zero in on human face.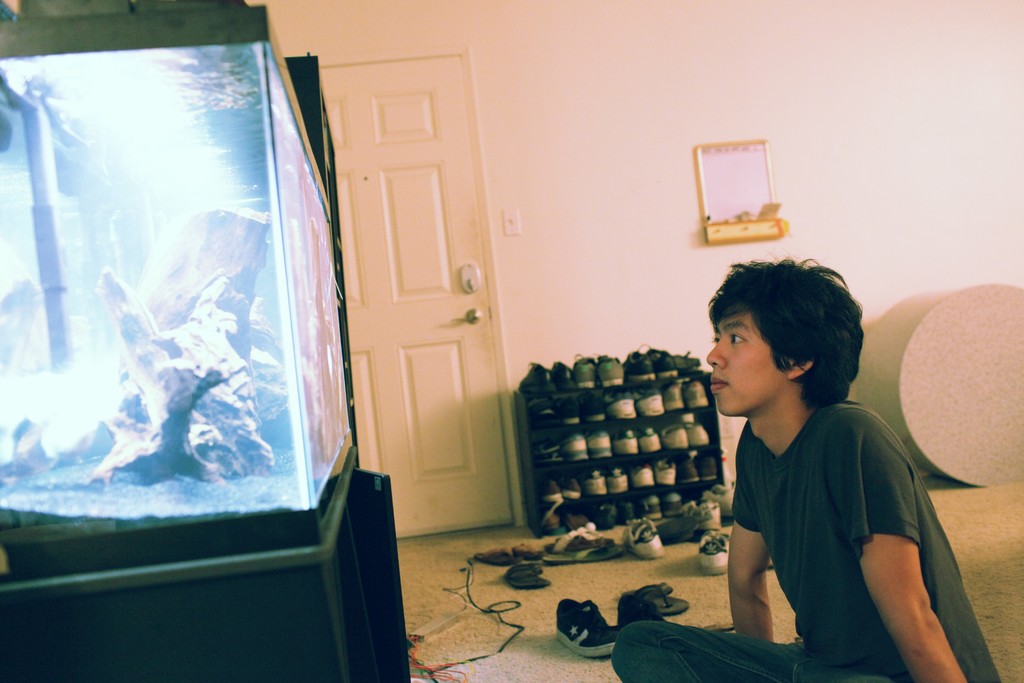
Zeroed in: region(705, 310, 786, 415).
